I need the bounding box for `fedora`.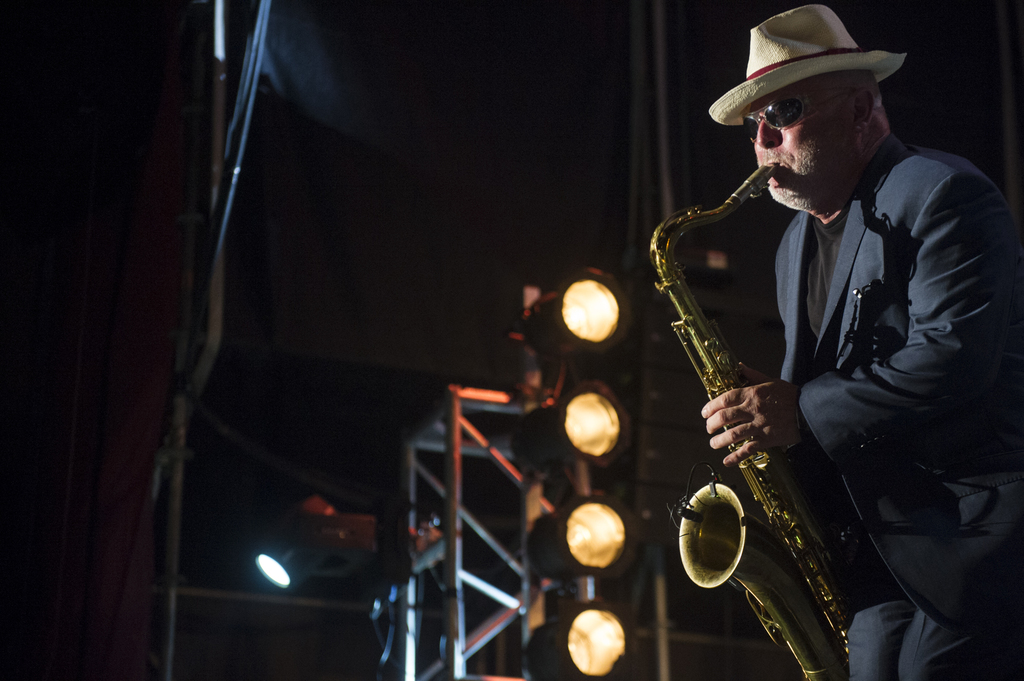
Here it is: region(724, 3, 917, 143).
